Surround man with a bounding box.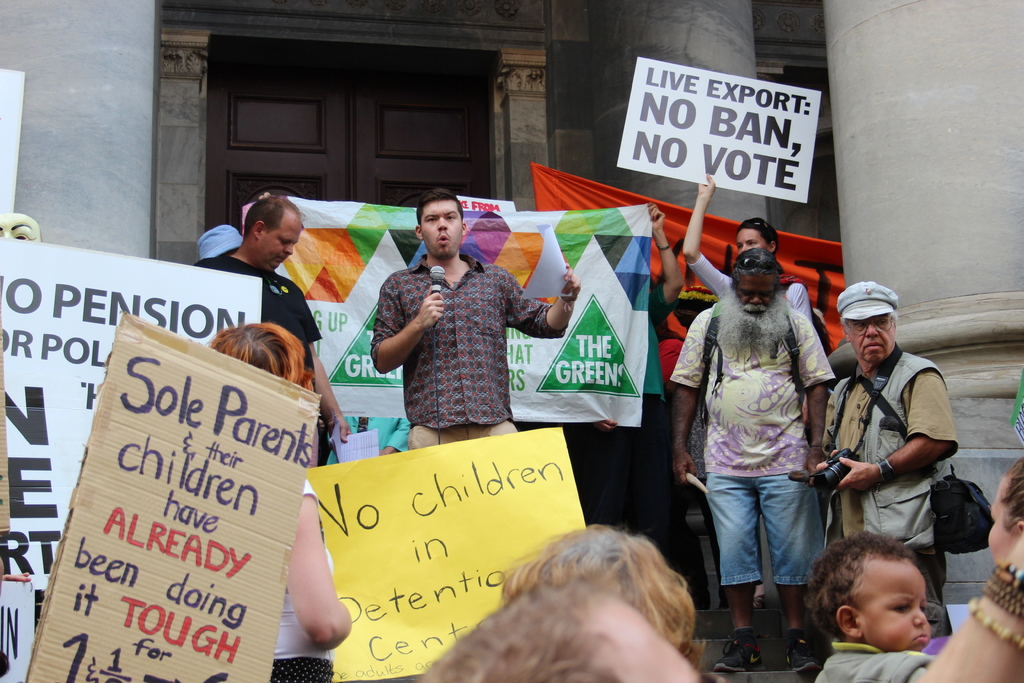
detection(698, 217, 863, 677).
